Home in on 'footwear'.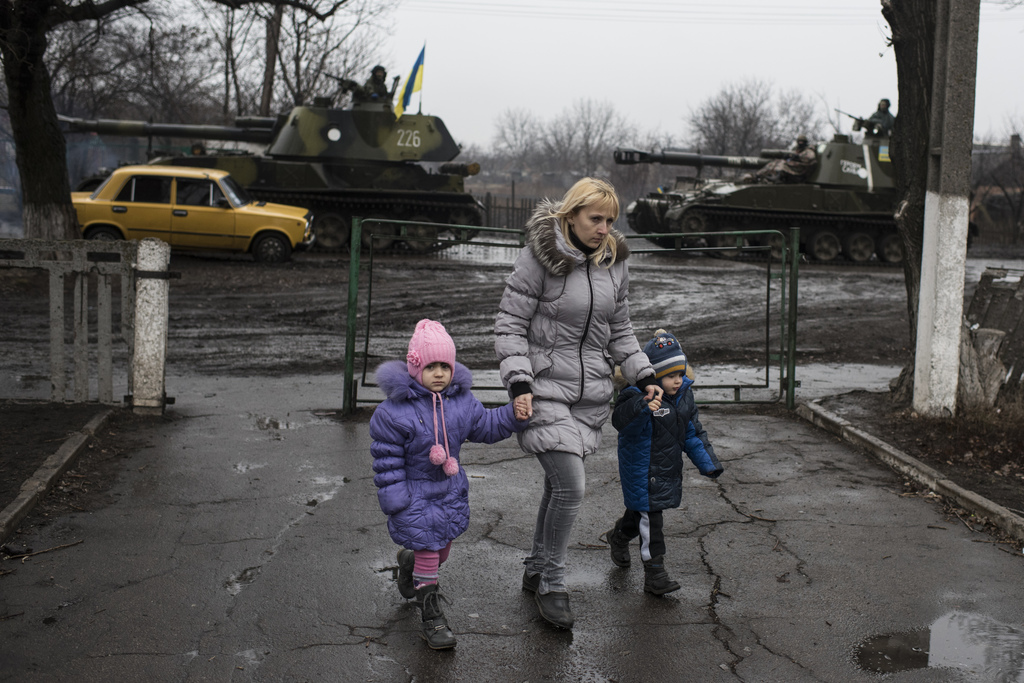
Homed in at 534, 588, 572, 628.
